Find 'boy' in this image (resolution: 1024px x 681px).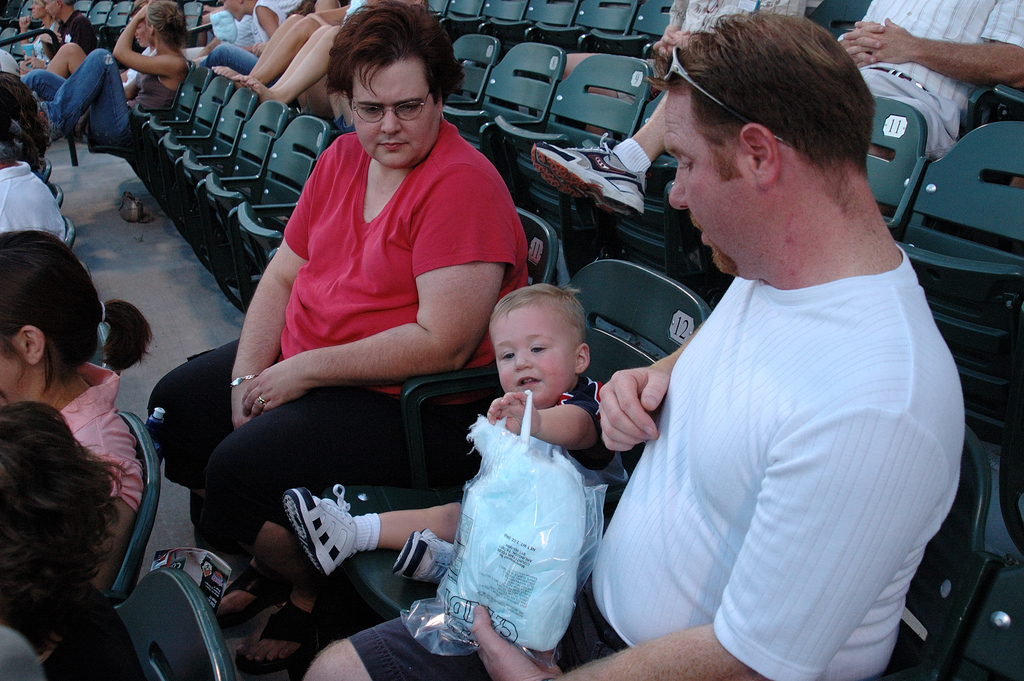
<box>309,261,644,603</box>.
